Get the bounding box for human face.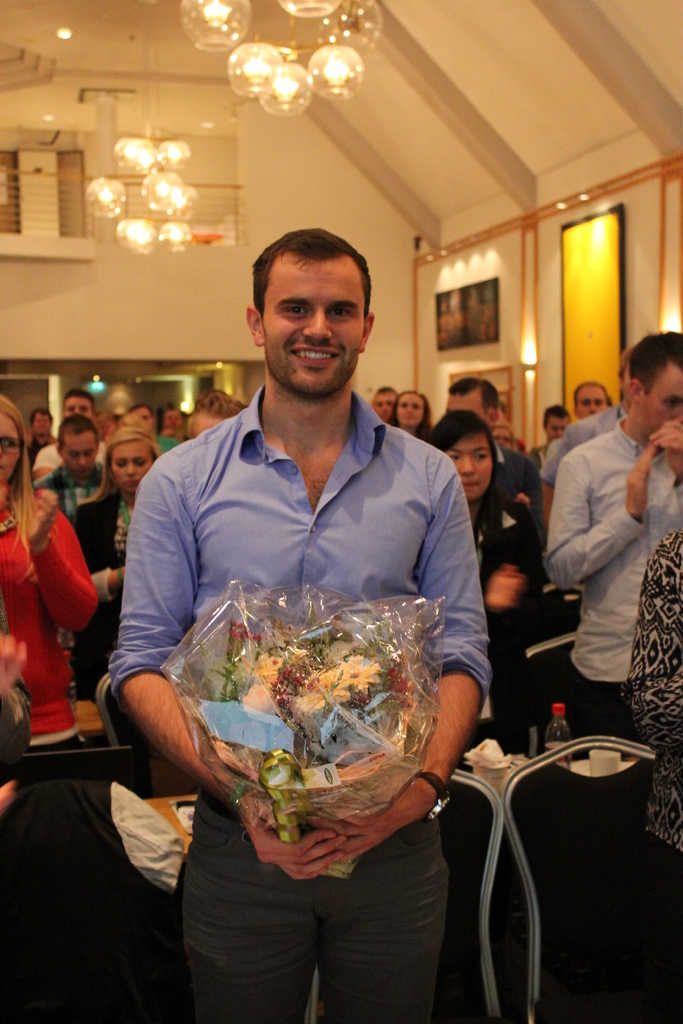
(552, 414, 566, 436).
